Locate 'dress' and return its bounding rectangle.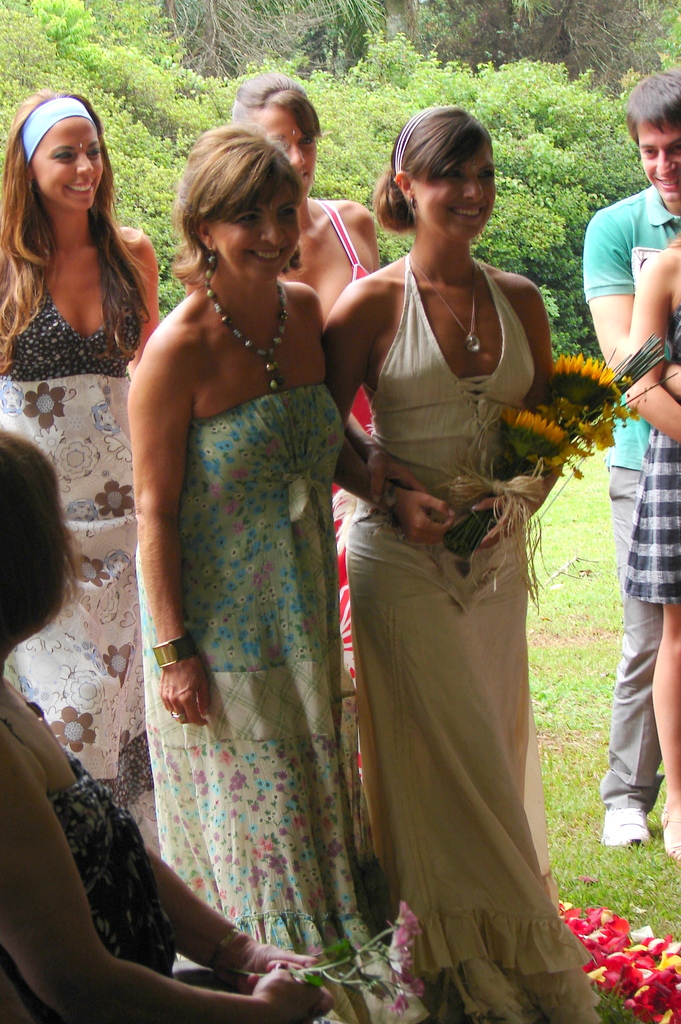
rect(317, 197, 377, 774).
